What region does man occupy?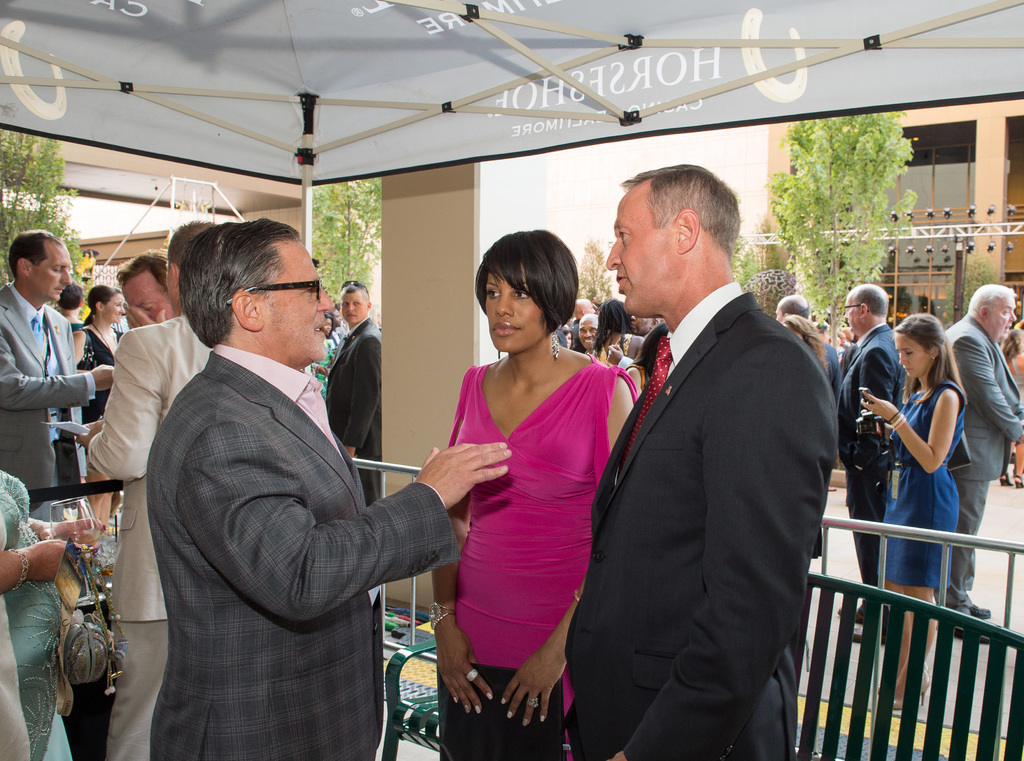
(838,282,907,638).
